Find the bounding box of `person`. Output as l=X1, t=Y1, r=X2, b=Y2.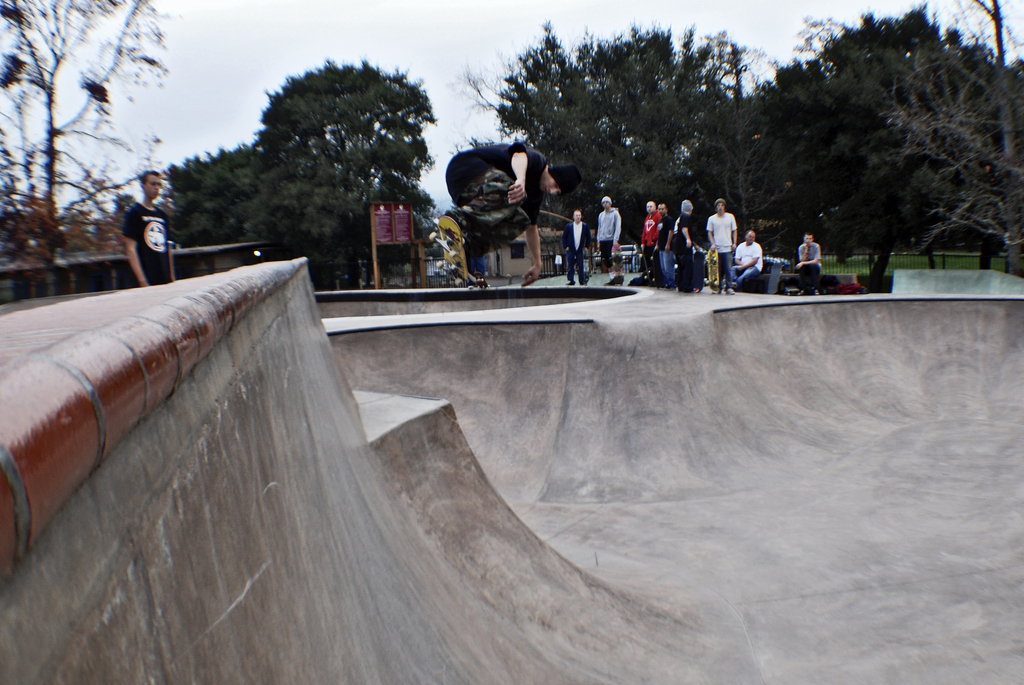
l=649, t=197, r=675, b=287.
